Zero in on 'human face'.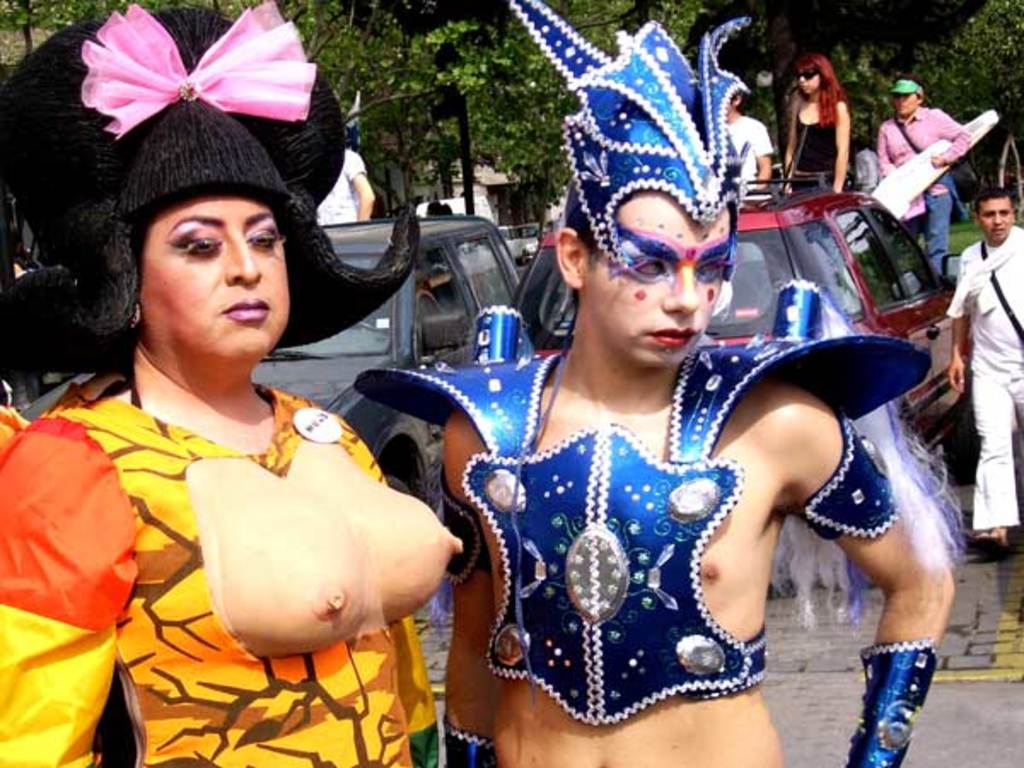
Zeroed in: Rect(591, 189, 722, 358).
